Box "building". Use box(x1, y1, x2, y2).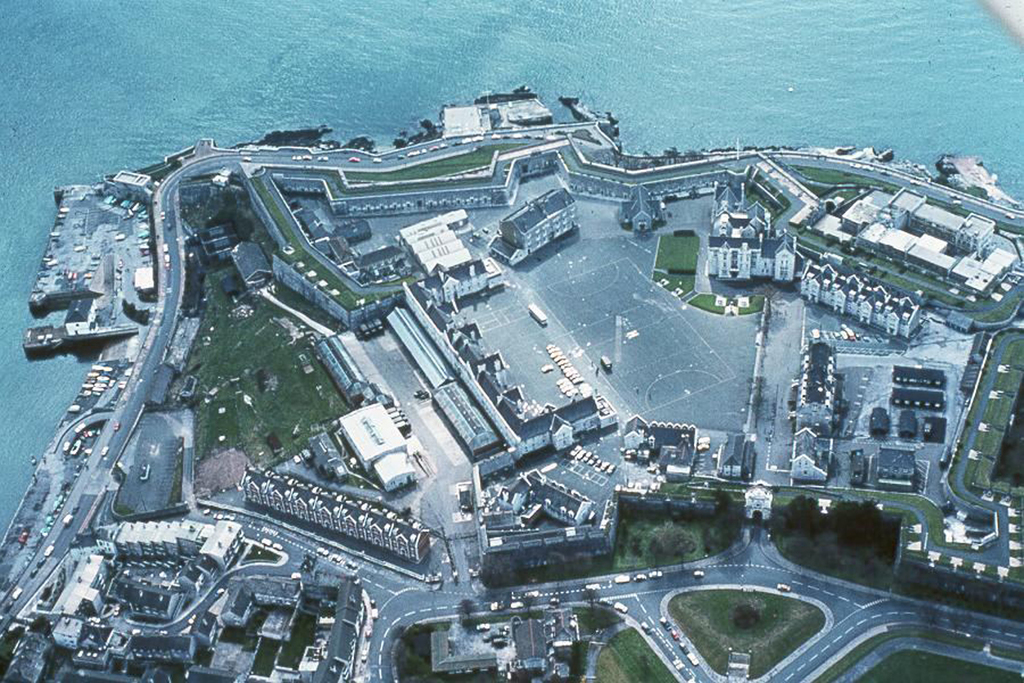
box(501, 189, 577, 251).
